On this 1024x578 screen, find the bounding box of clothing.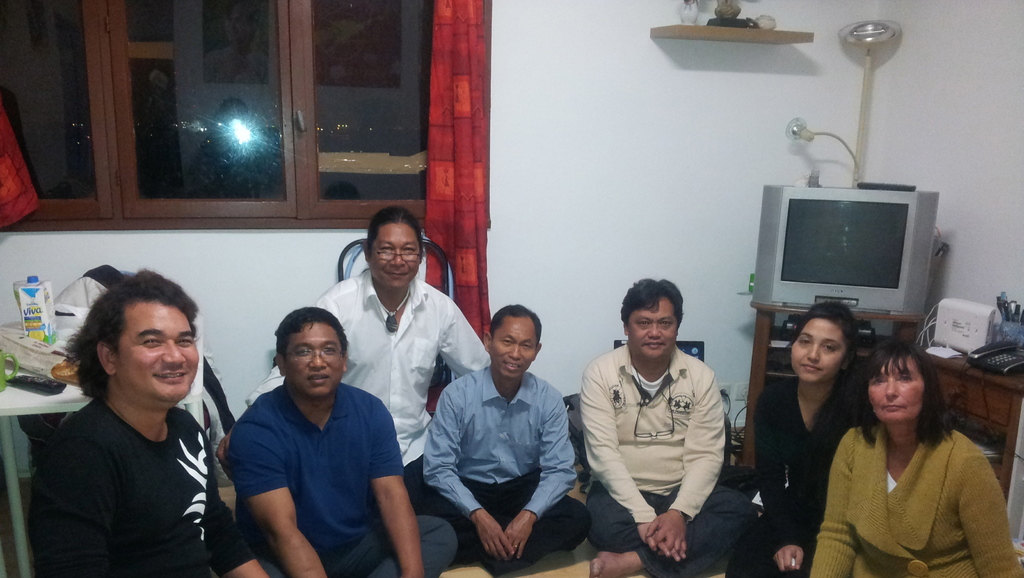
Bounding box: pyautogui.locateOnScreen(263, 271, 486, 459).
